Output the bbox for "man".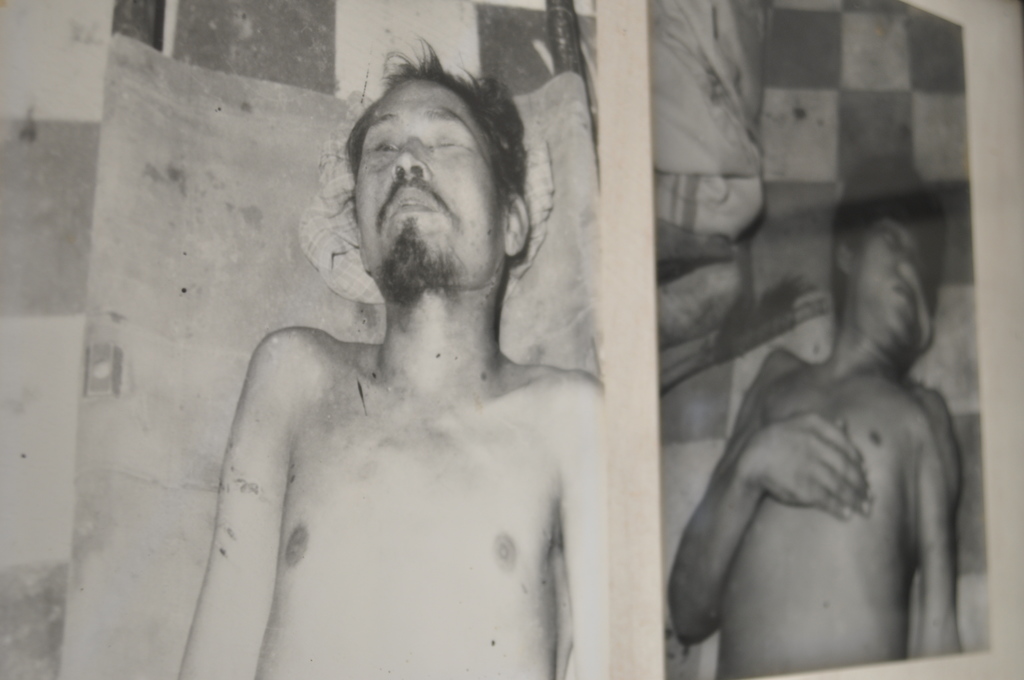
Rect(172, 32, 605, 679).
